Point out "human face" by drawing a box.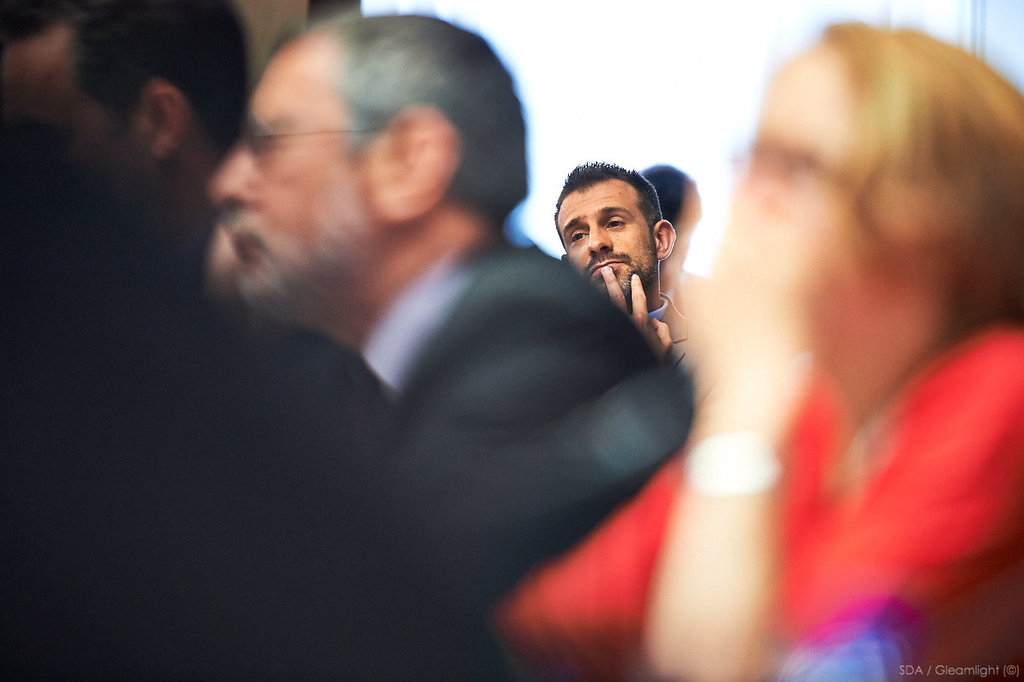
pyautogui.locateOnScreen(732, 39, 892, 327).
